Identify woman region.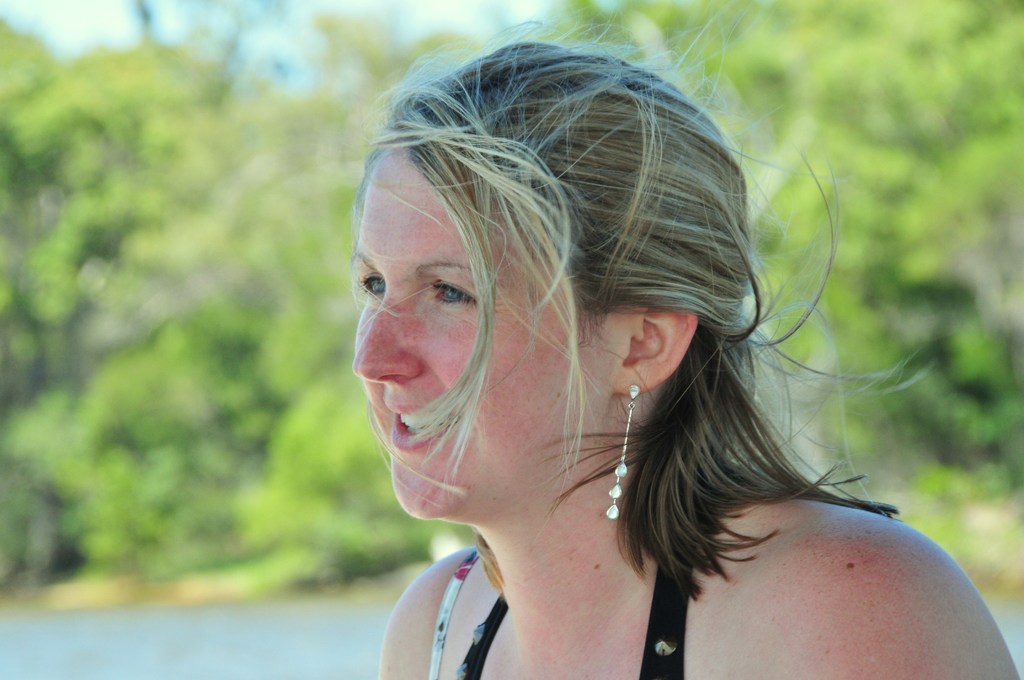
Region: region(344, 6, 1020, 679).
